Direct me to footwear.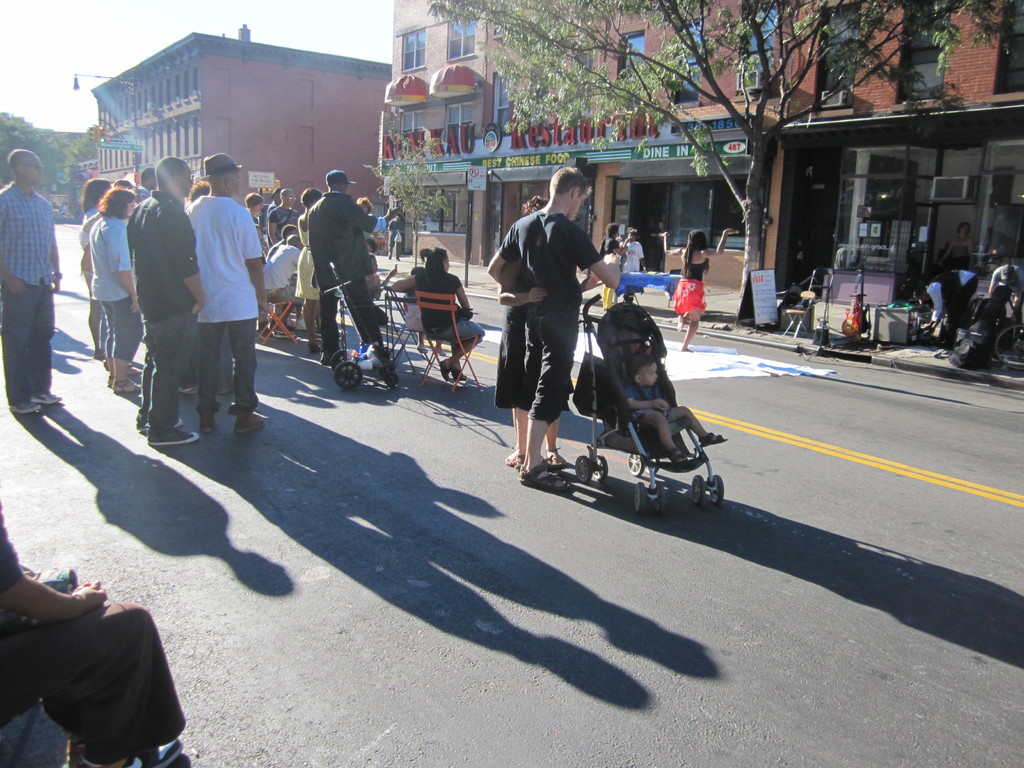
Direction: rect(77, 740, 184, 767).
